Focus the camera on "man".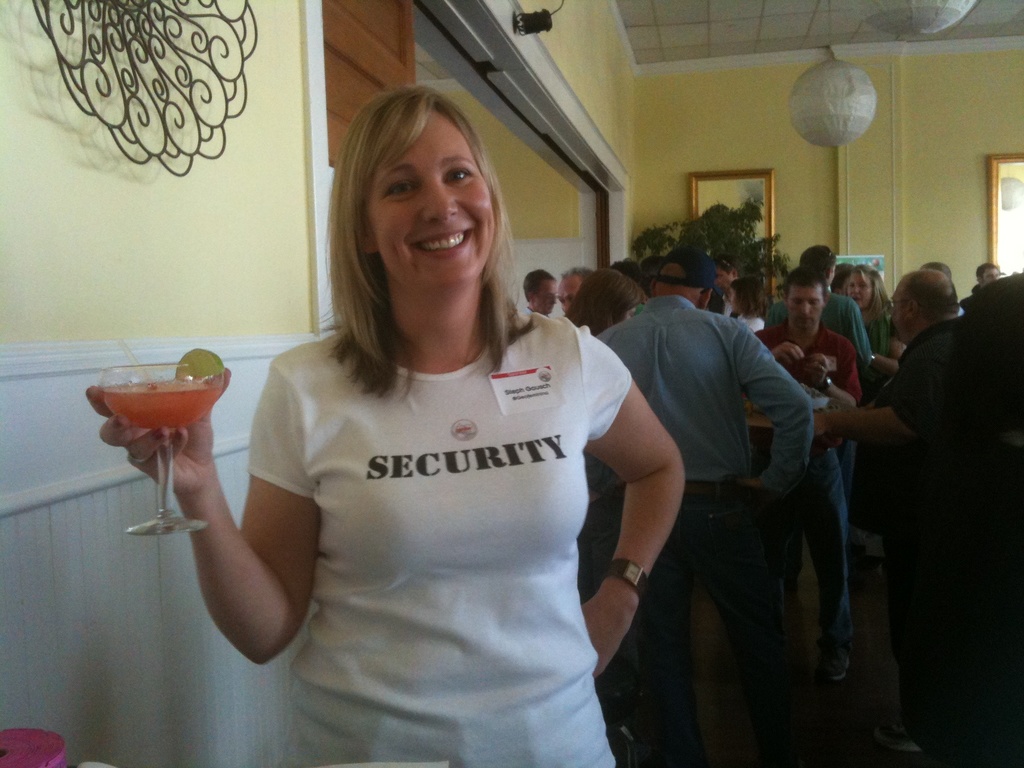
Focus region: (left=748, top=260, right=863, bottom=678).
